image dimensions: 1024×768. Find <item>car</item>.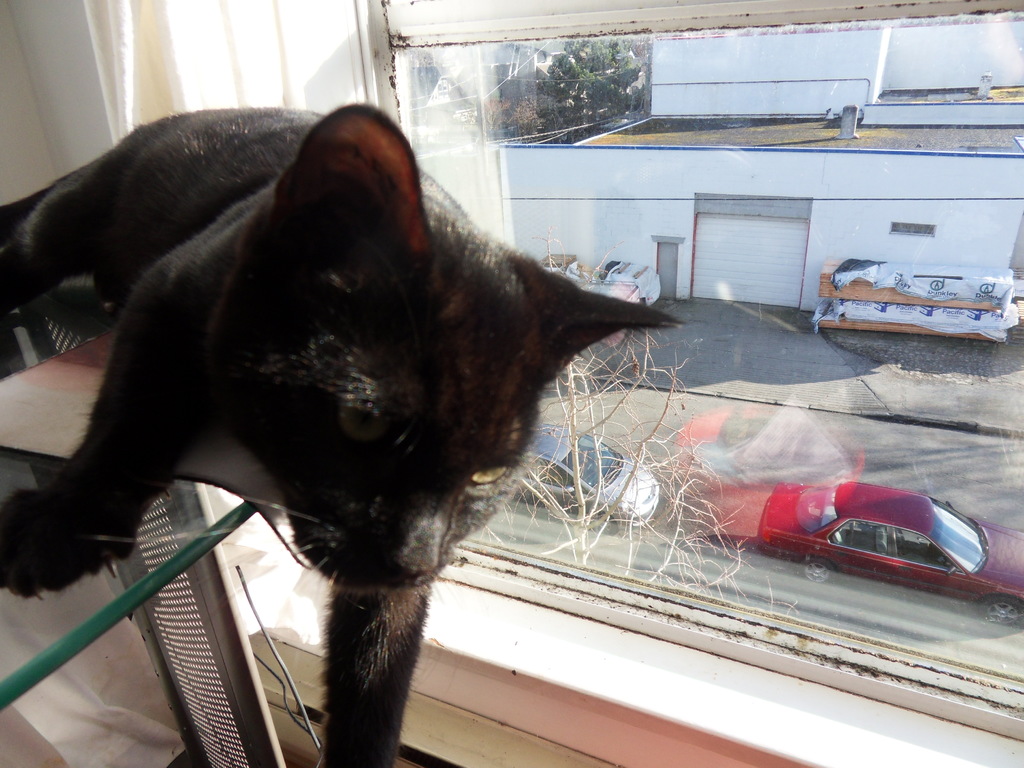
<region>761, 481, 1023, 633</region>.
